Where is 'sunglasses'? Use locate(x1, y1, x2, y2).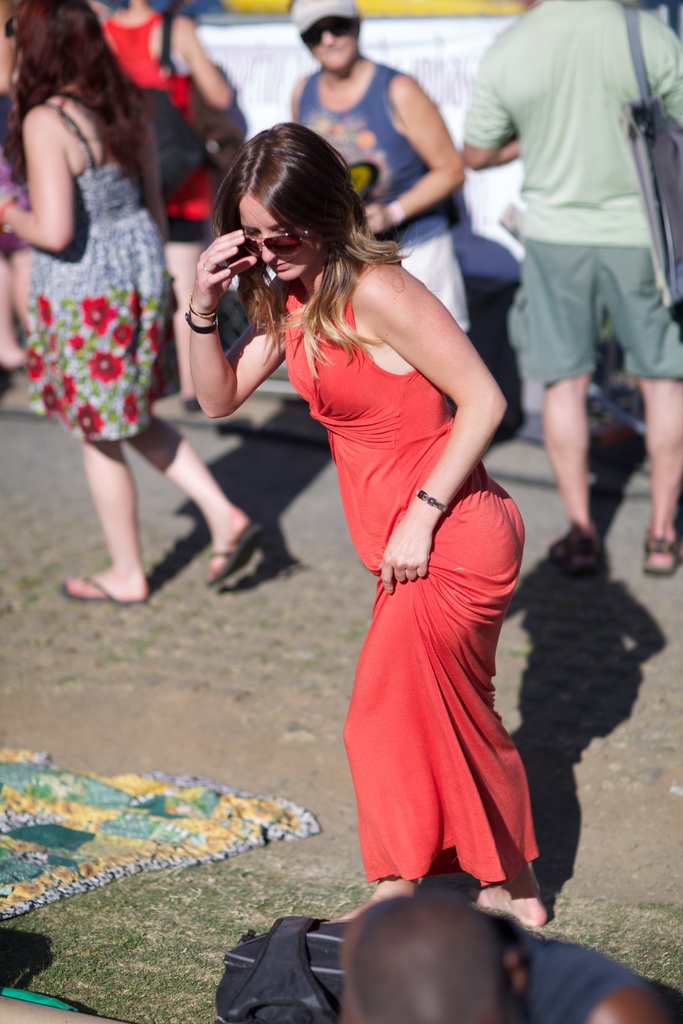
locate(234, 230, 302, 255).
